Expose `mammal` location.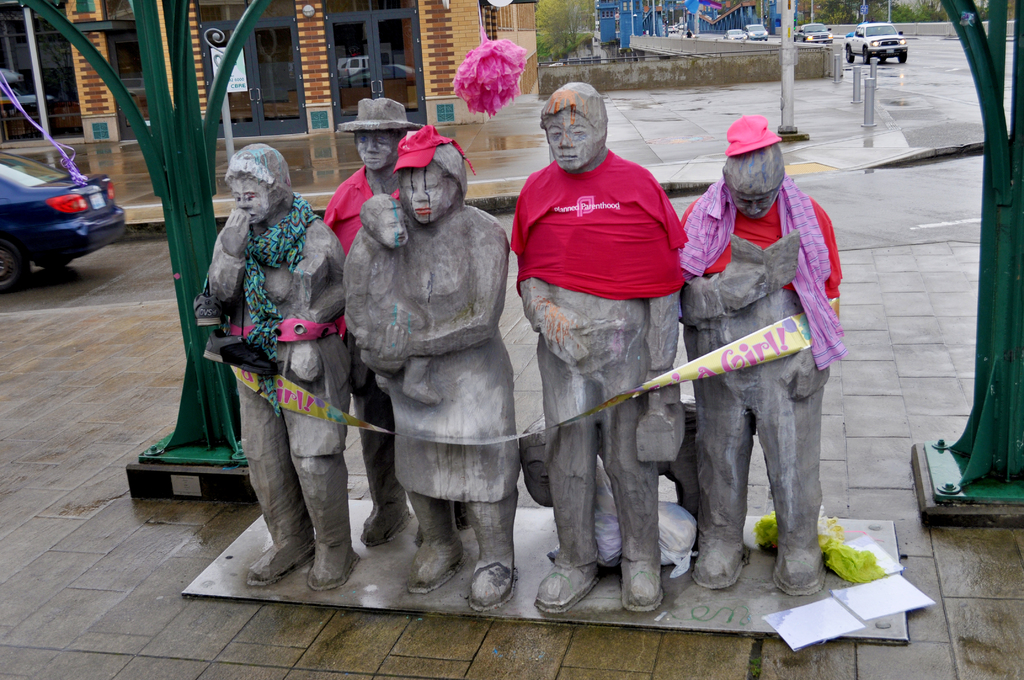
Exposed at 323,96,471,545.
